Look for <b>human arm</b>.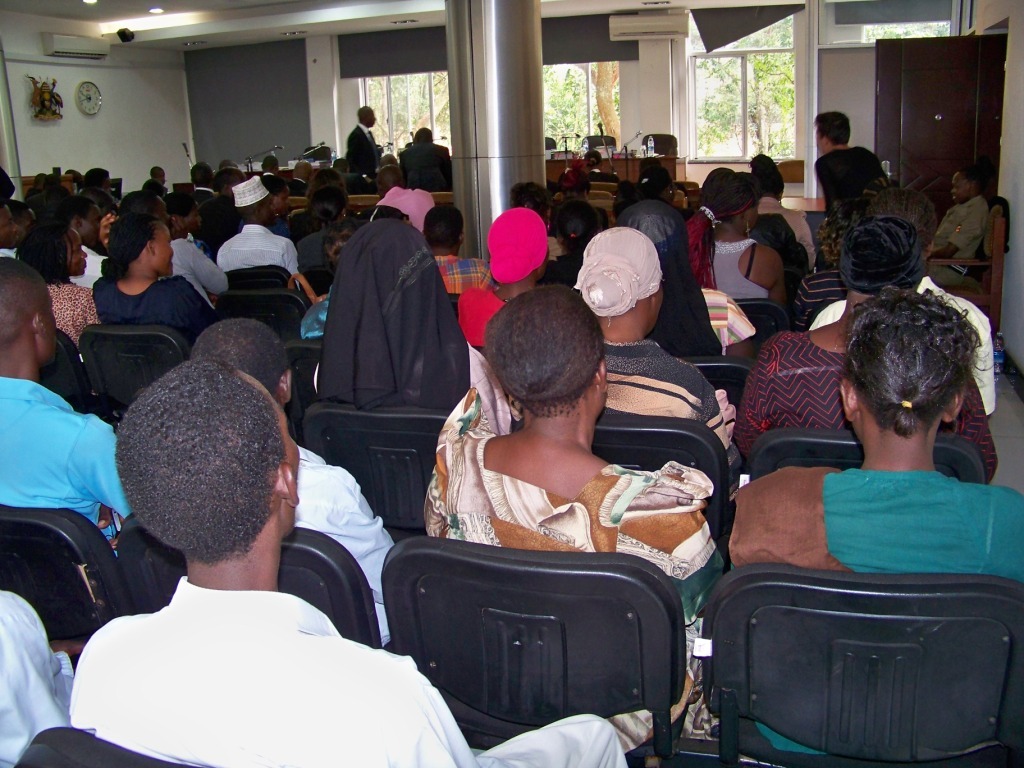
Found: Rect(67, 414, 122, 522).
